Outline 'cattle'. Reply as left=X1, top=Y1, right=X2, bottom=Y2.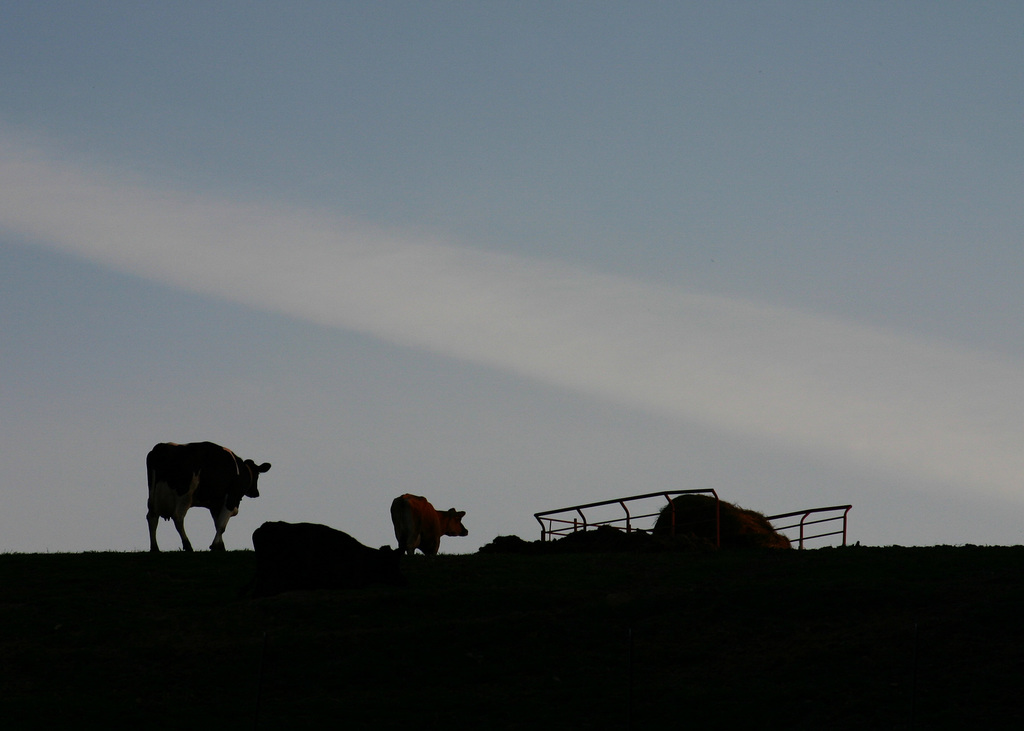
left=656, top=492, right=803, bottom=551.
